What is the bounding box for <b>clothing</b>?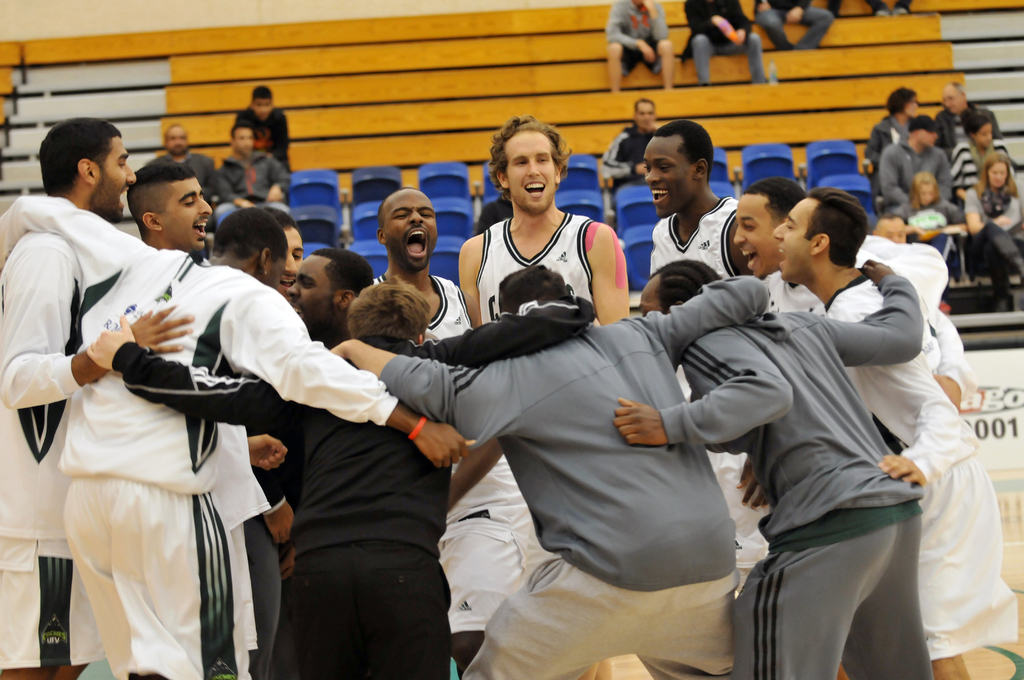
bbox=[826, 274, 1016, 656].
